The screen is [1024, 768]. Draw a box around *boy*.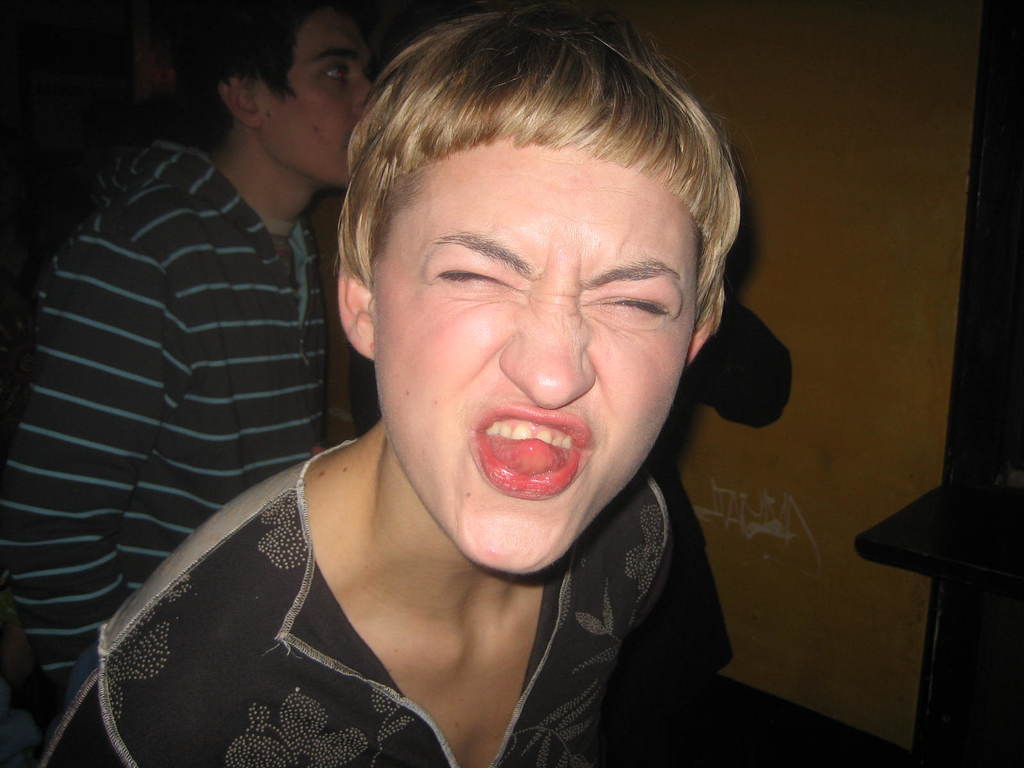
25,0,726,767.
